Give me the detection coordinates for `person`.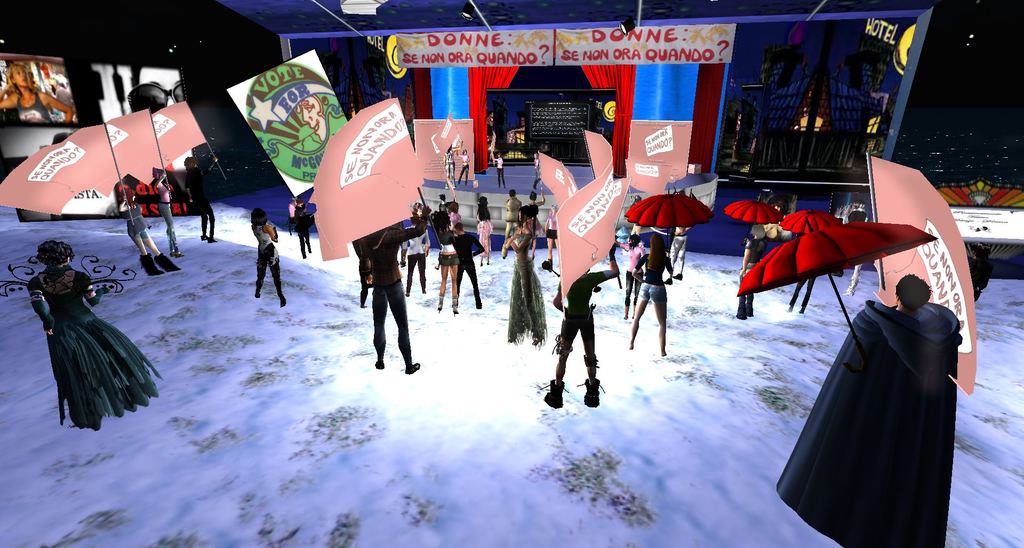
box(533, 152, 542, 182).
